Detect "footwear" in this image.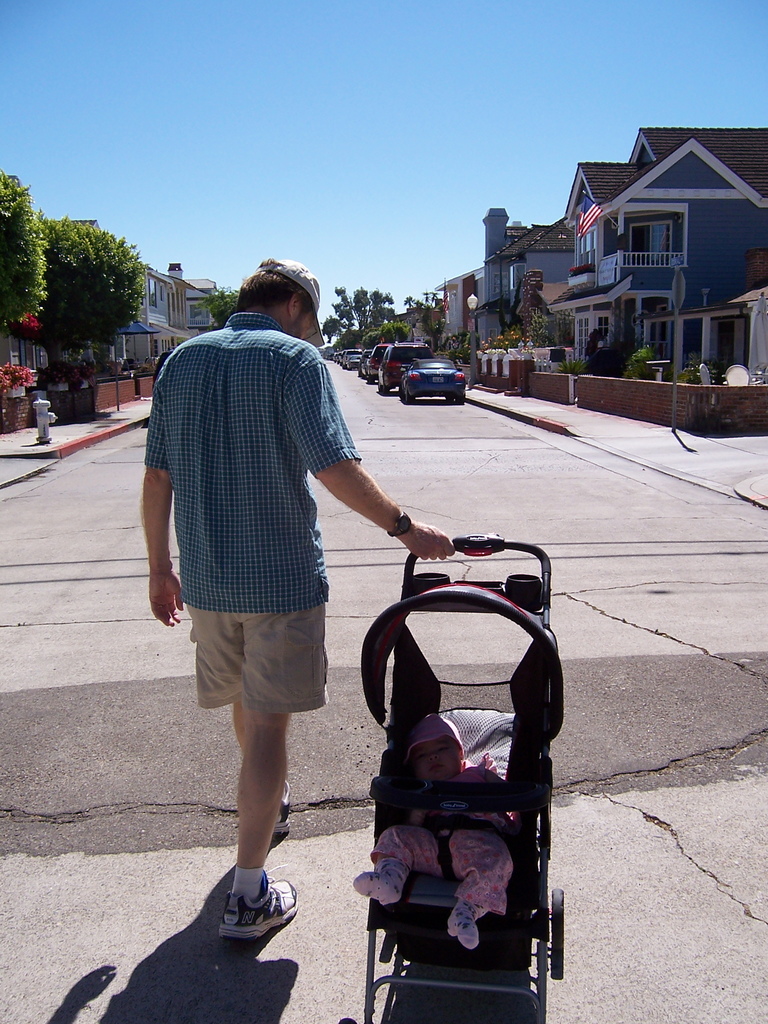
Detection: select_region(209, 875, 296, 956).
